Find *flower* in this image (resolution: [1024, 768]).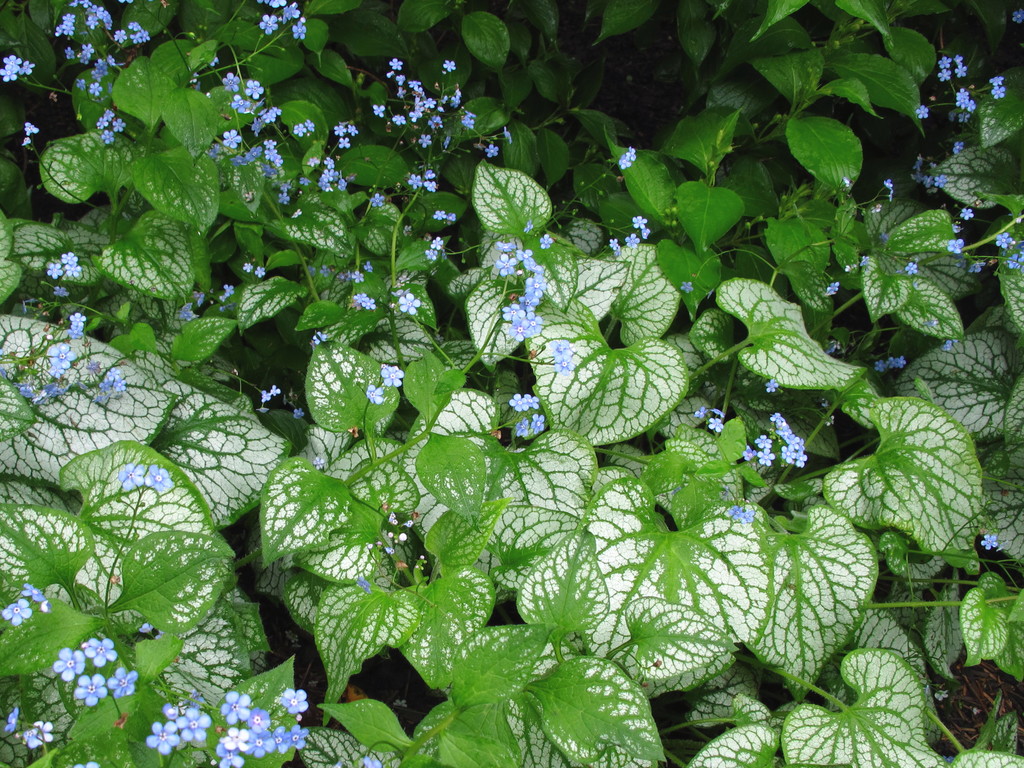
bbox=[13, 720, 57, 748].
